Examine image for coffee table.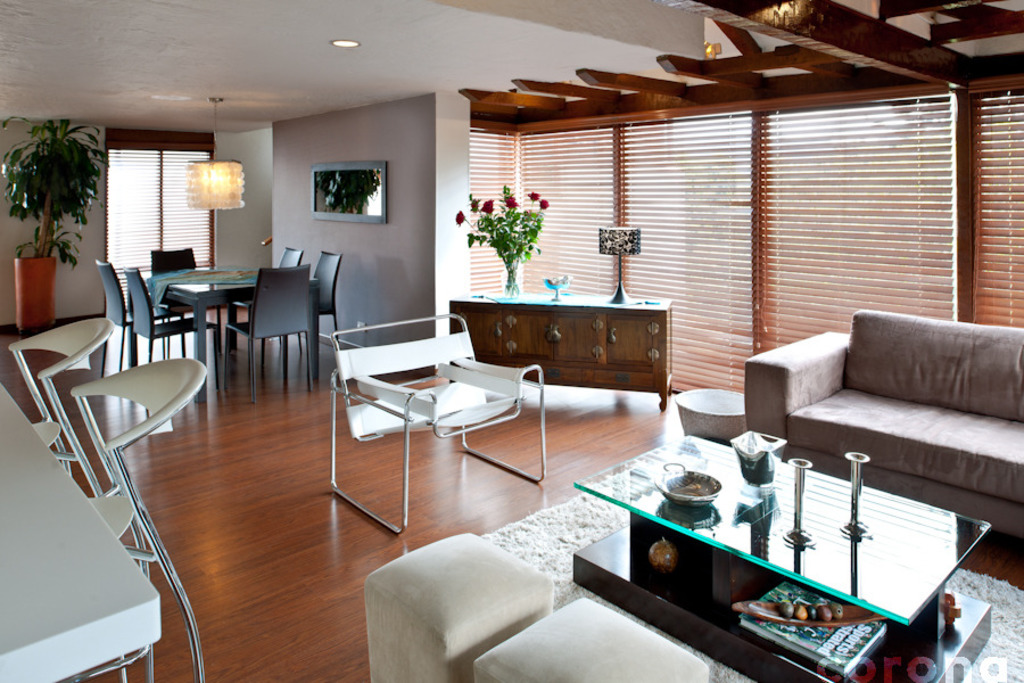
Examination result: {"x1": 151, "y1": 262, "x2": 255, "y2": 395}.
